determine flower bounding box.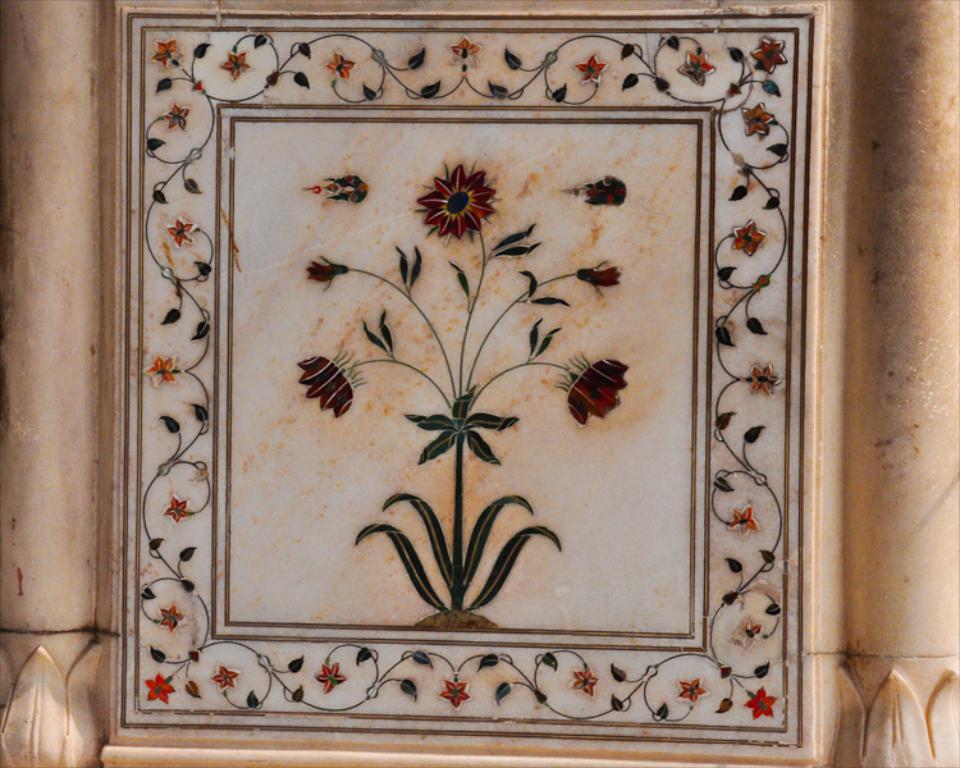
Determined: (left=748, top=361, right=778, bottom=390).
